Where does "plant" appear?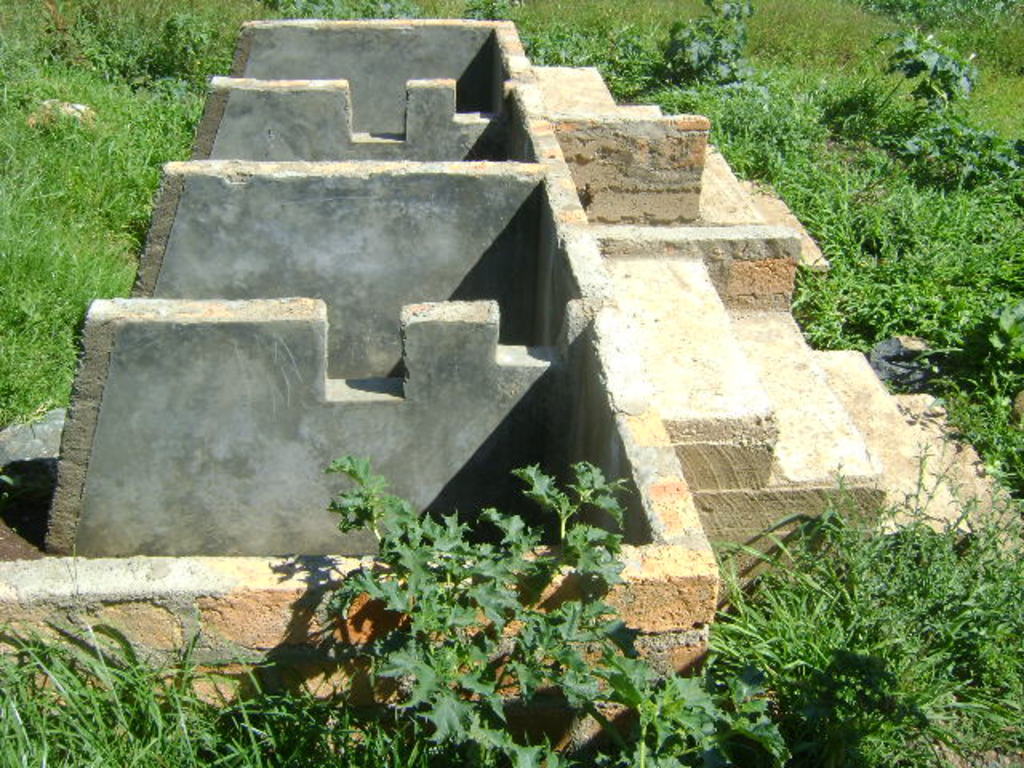
Appears at 661/46/1021/352.
